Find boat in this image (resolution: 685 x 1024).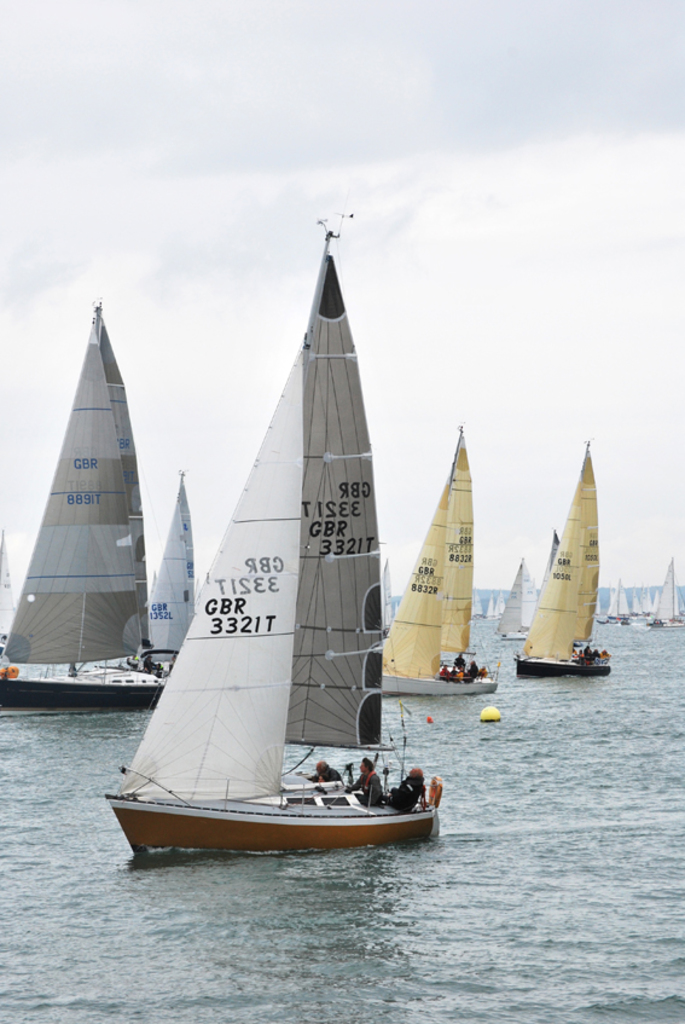
locate(111, 187, 446, 873).
